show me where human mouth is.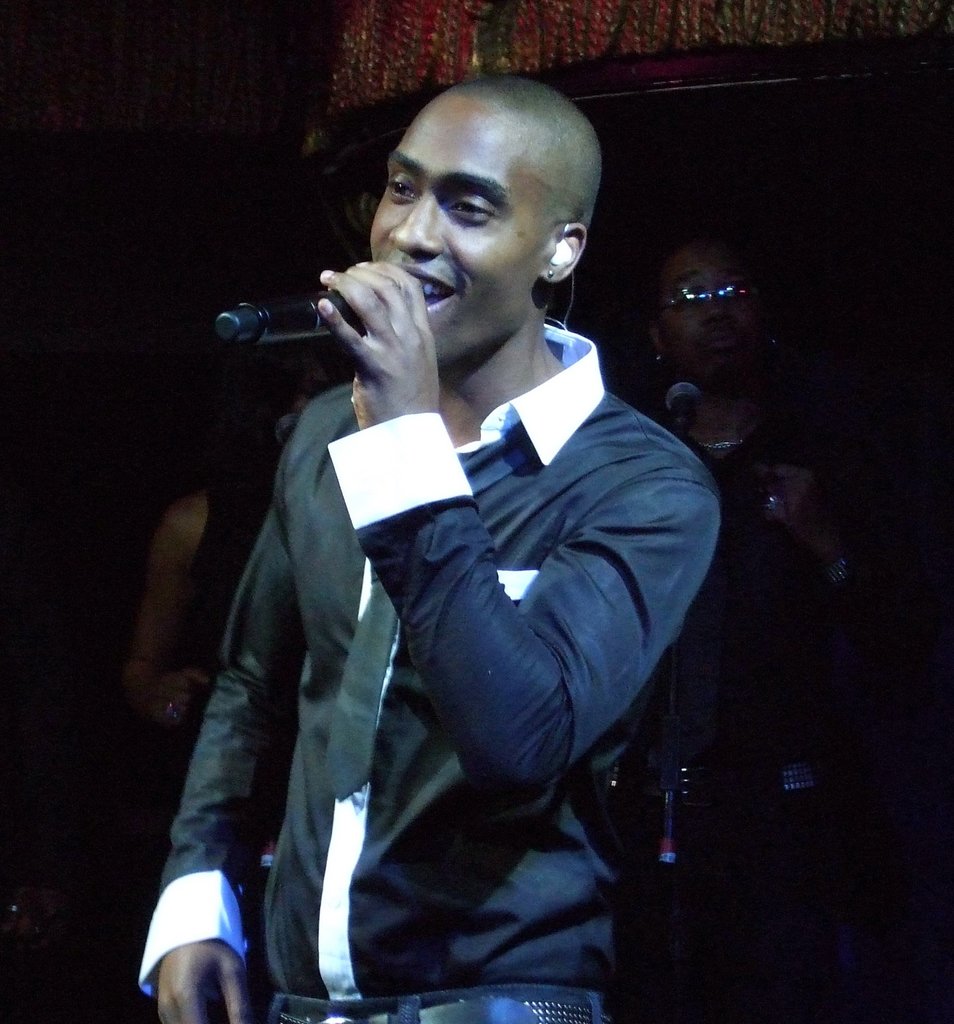
human mouth is at 401/262/456/316.
